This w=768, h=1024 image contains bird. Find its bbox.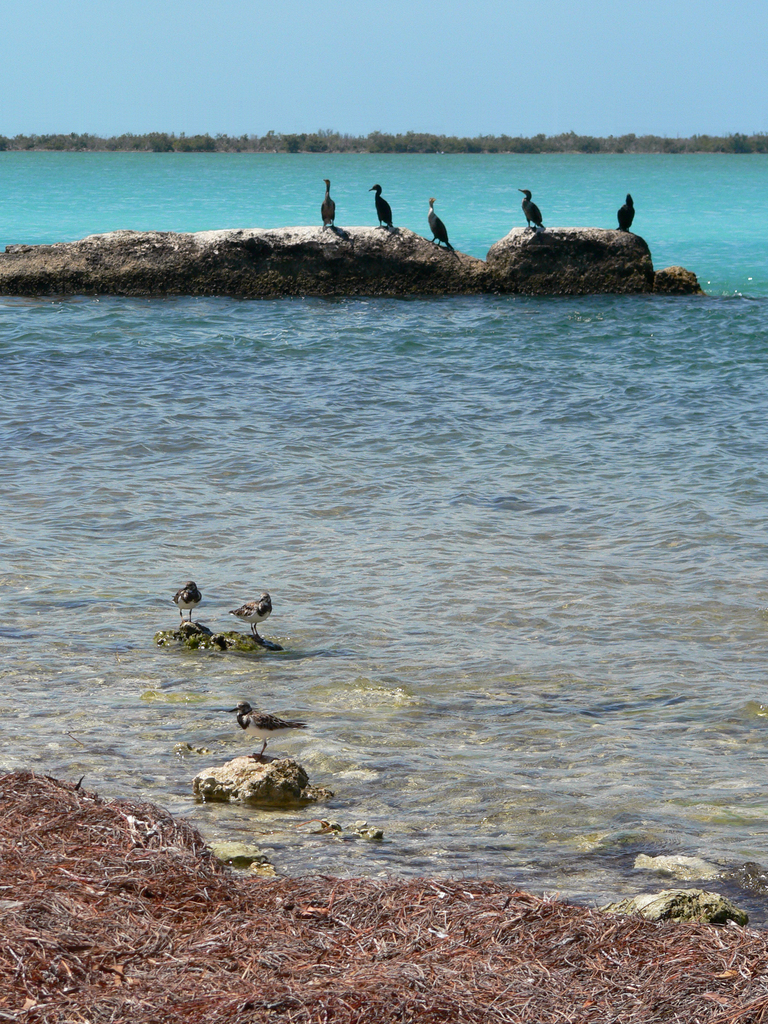
[left=615, top=190, right=633, bottom=230].
